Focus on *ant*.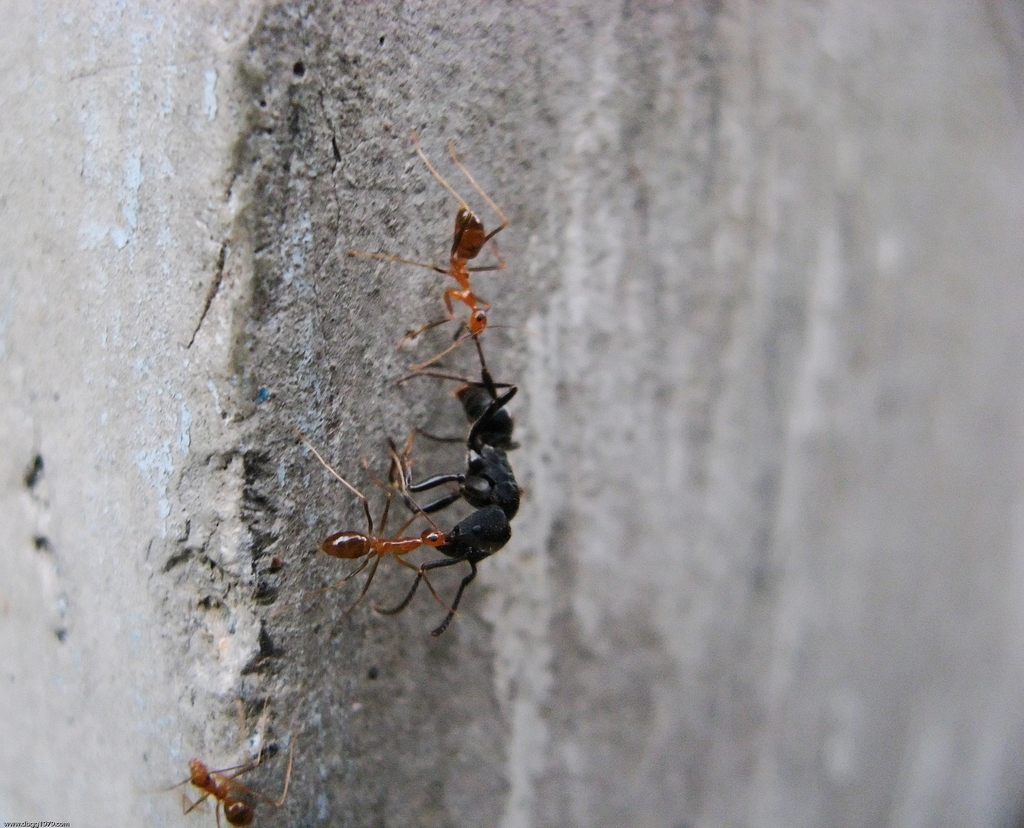
Focused at [304,423,480,608].
